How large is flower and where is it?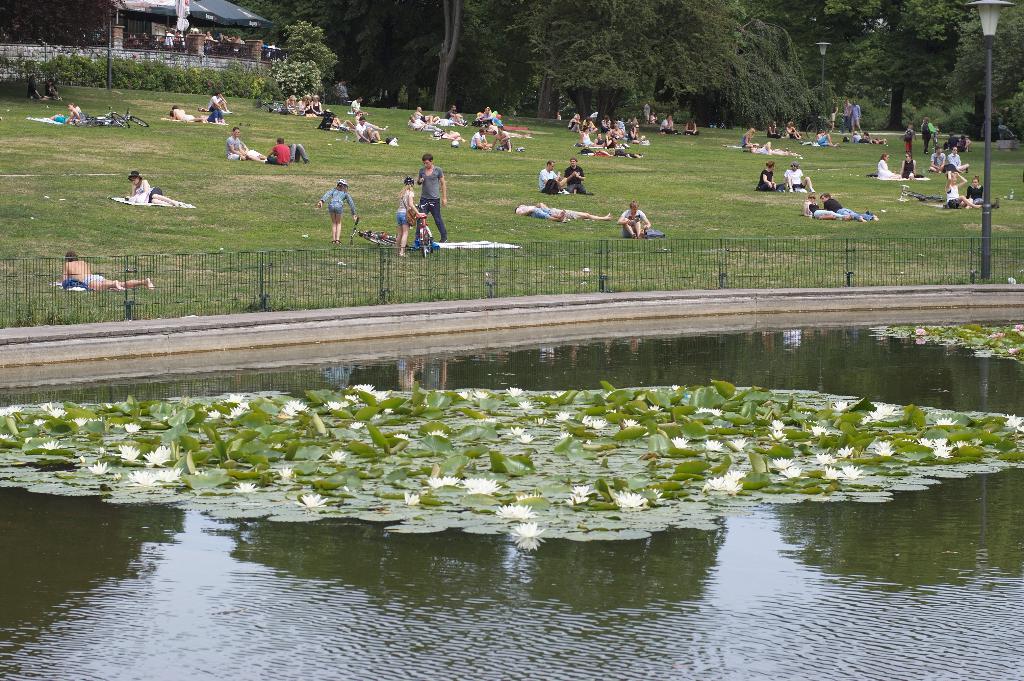
Bounding box: (395, 432, 409, 438).
